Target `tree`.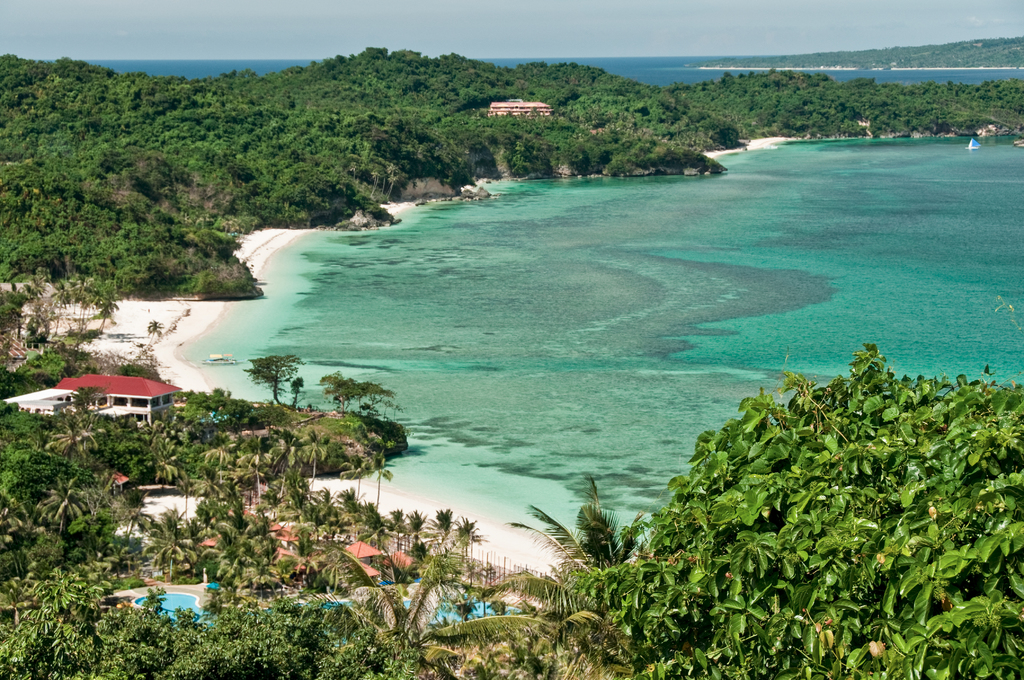
Target region: detection(288, 376, 309, 424).
